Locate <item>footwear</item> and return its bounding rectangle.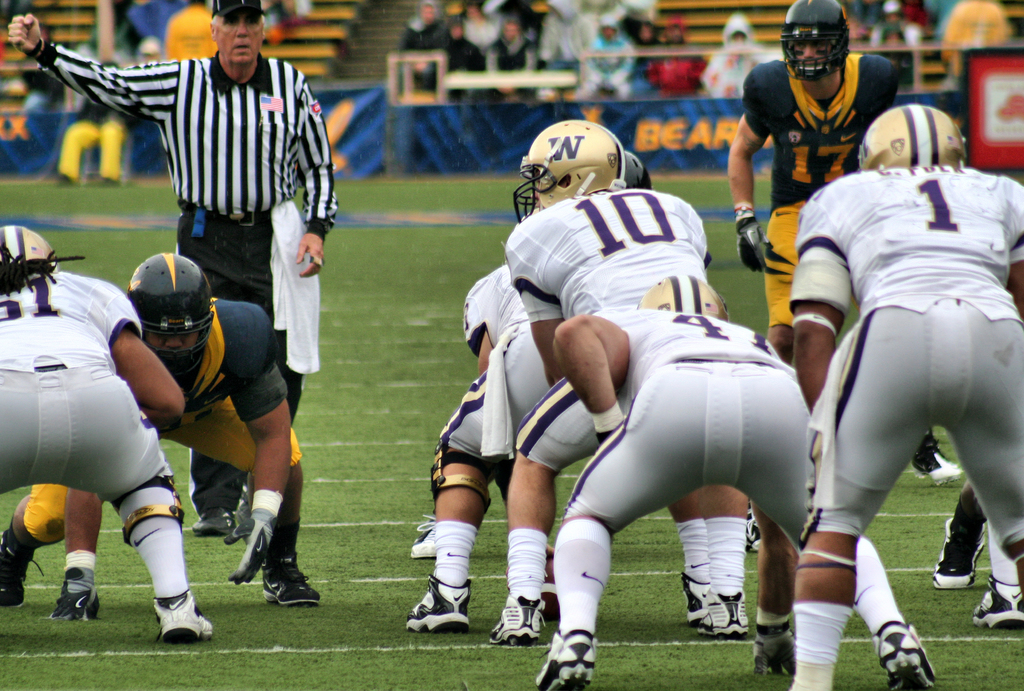
<region>934, 515, 987, 585</region>.
